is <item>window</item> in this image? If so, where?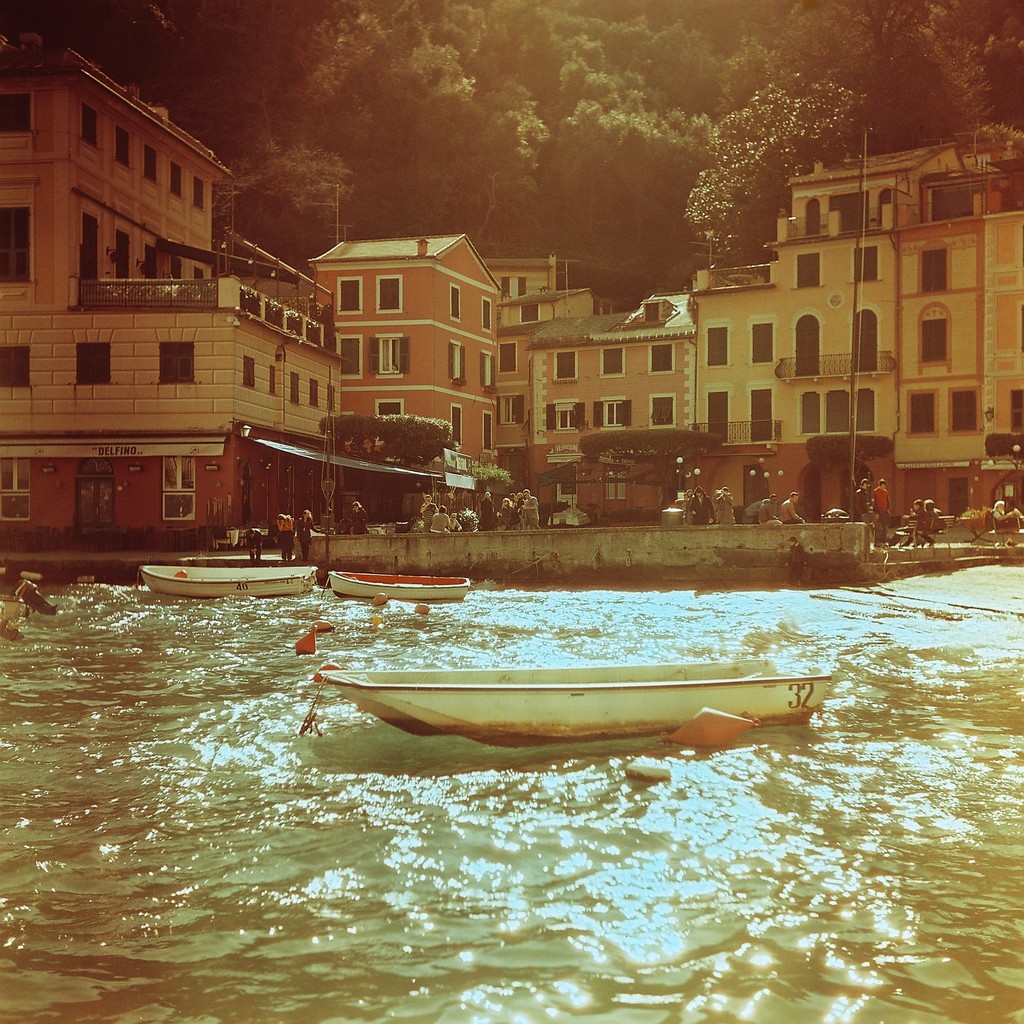
Yes, at (498,396,526,422).
